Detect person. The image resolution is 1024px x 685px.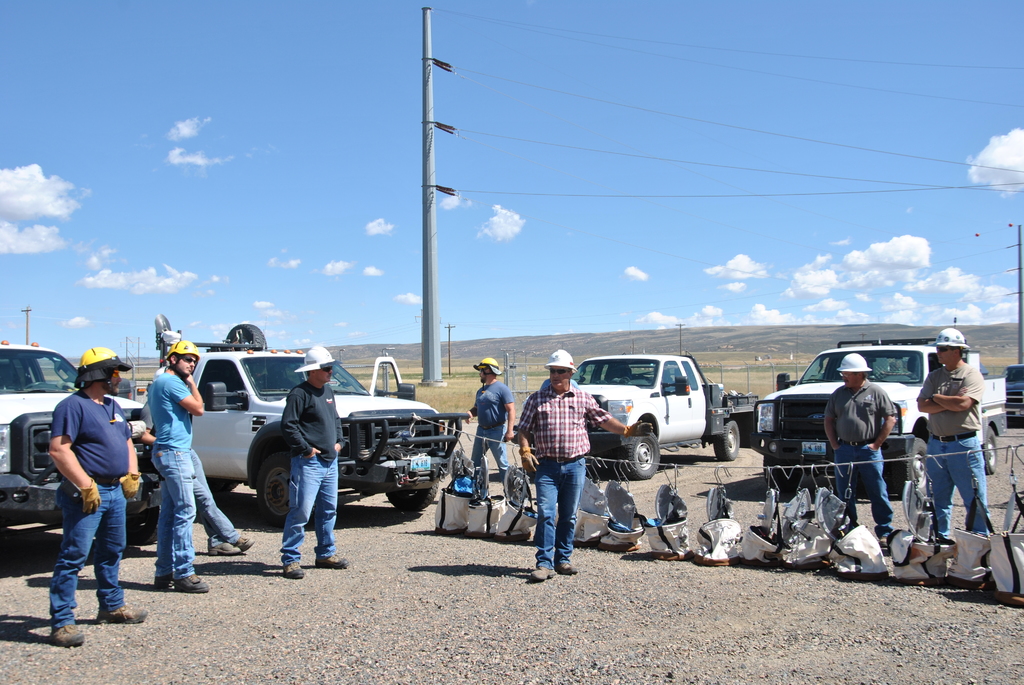
detection(465, 355, 513, 480).
